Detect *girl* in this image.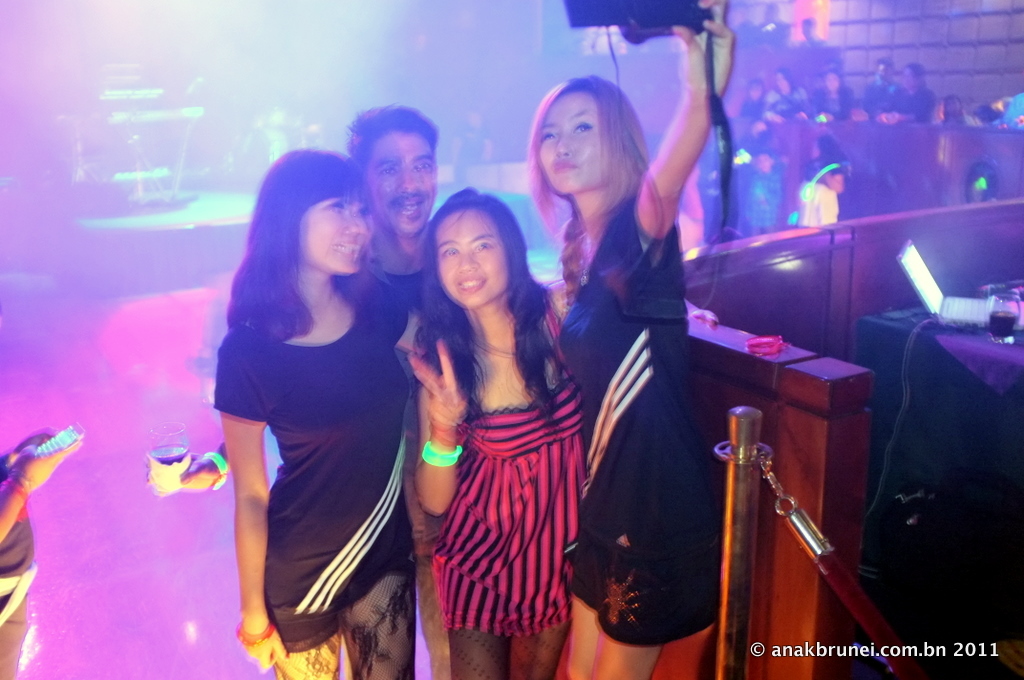
Detection: [523, 0, 738, 679].
